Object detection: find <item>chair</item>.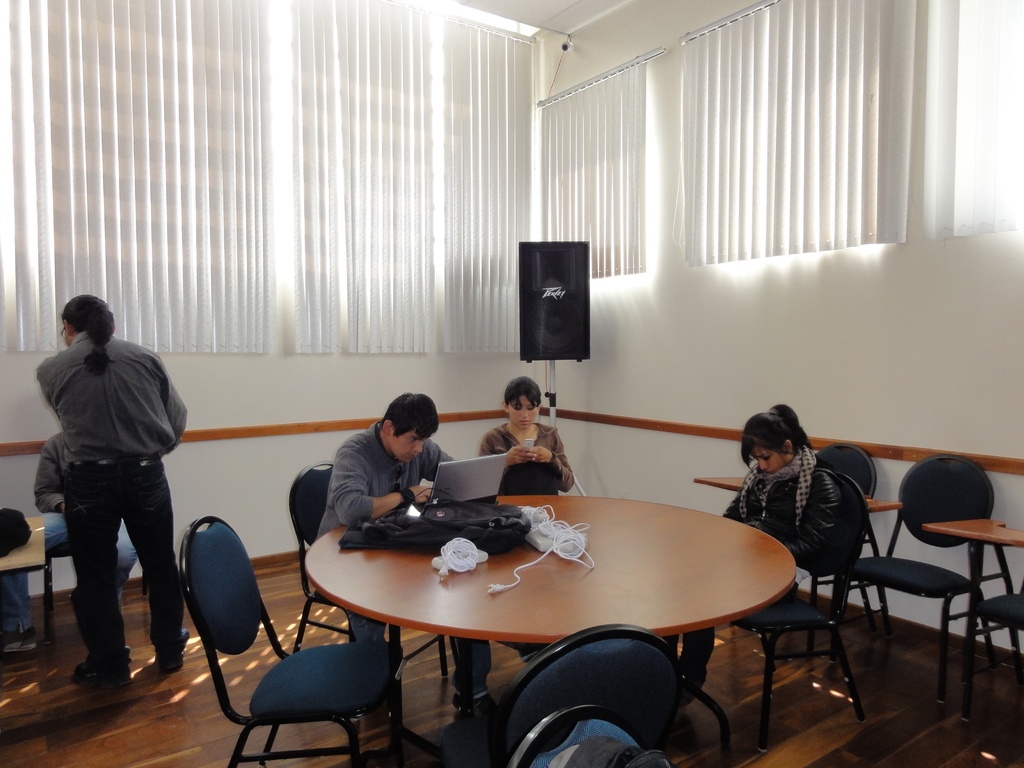
[497,625,728,767].
